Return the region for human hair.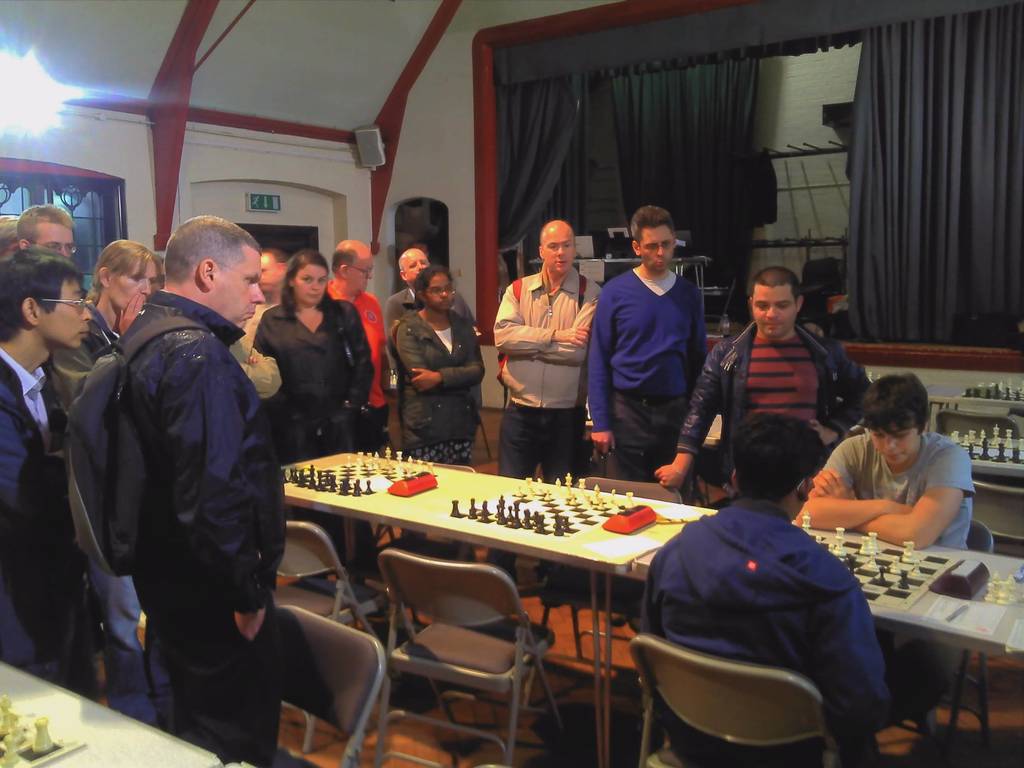
detection(283, 250, 349, 314).
